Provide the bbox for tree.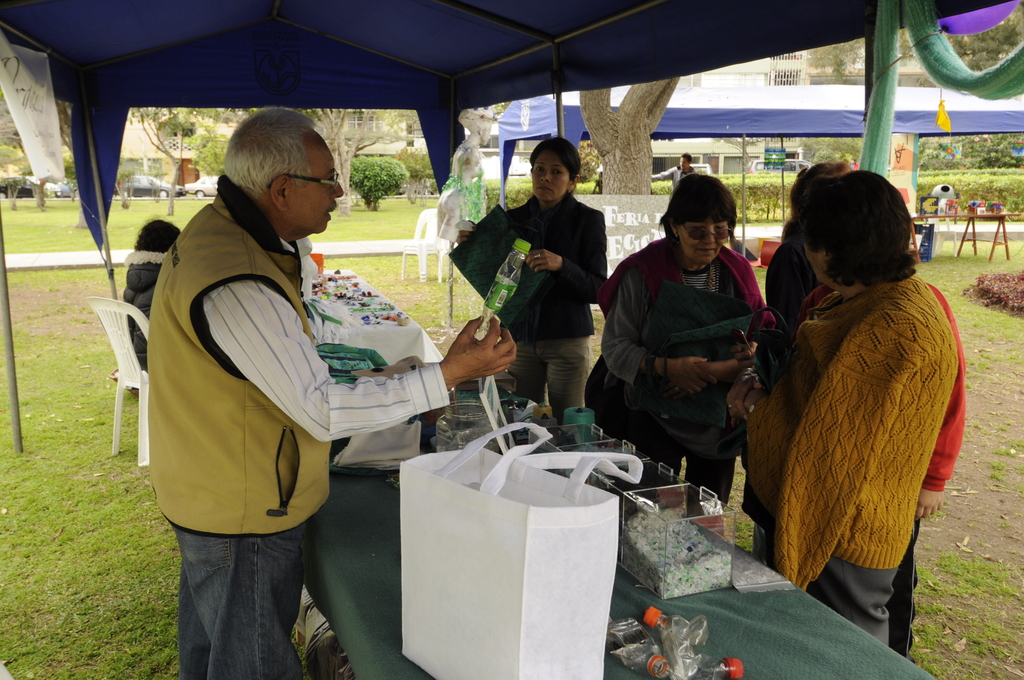
left=351, top=154, right=406, bottom=209.
